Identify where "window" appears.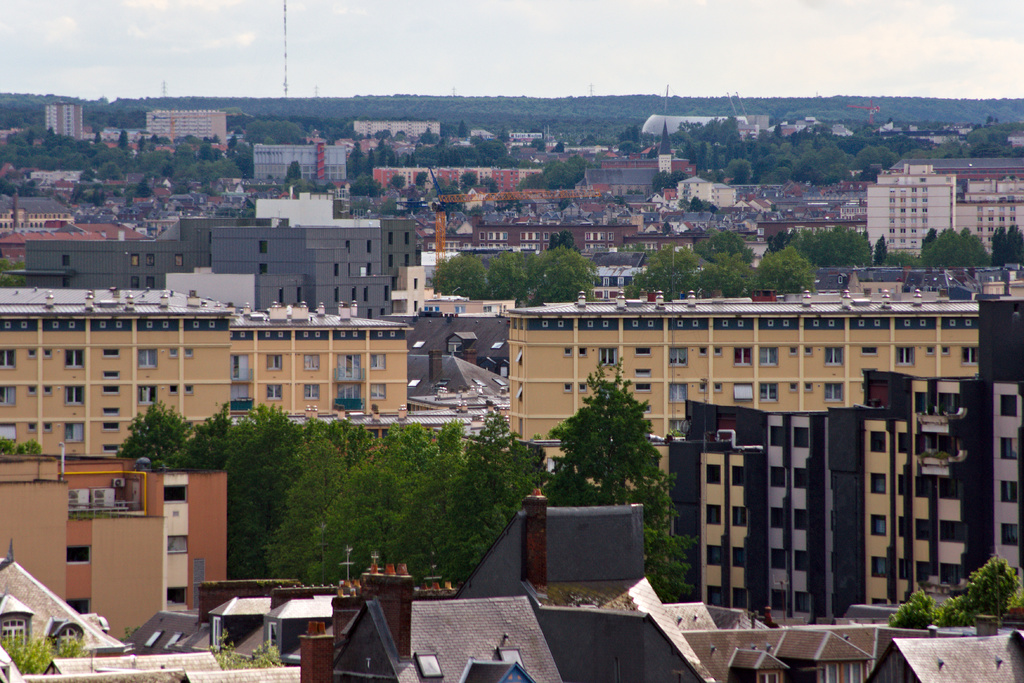
Appears at {"left": 65, "top": 545, "right": 89, "bottom": 564}.
